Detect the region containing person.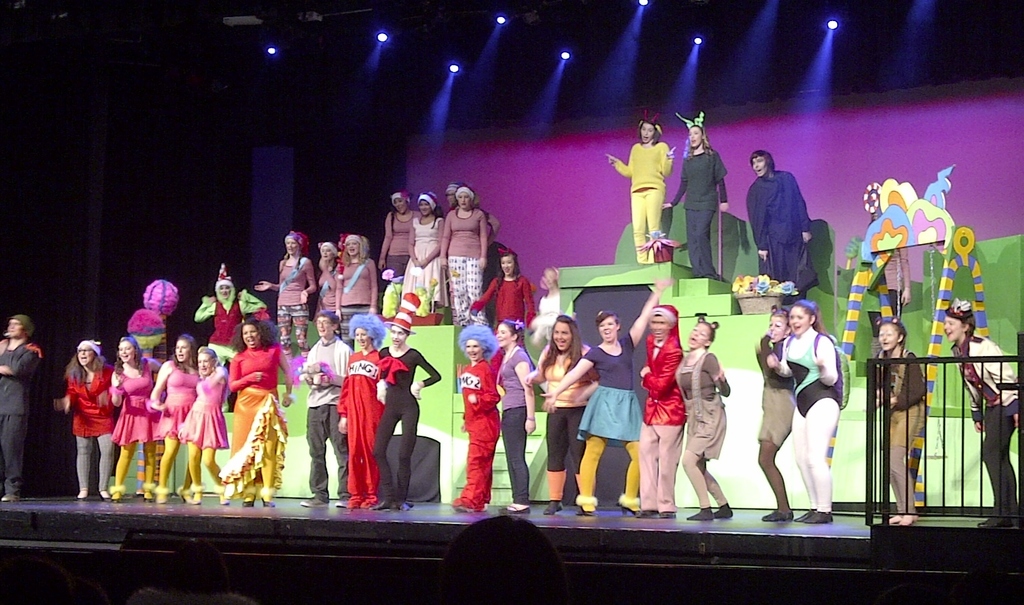
region(468, 245, 537, 329).
